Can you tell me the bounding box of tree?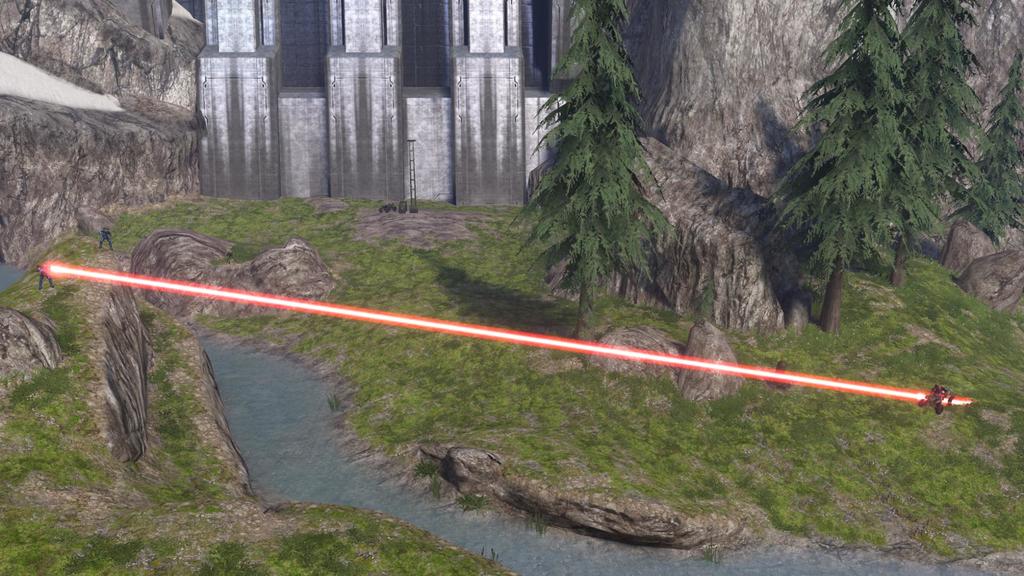
(left=867, top=0, right=986, bottom=282).
